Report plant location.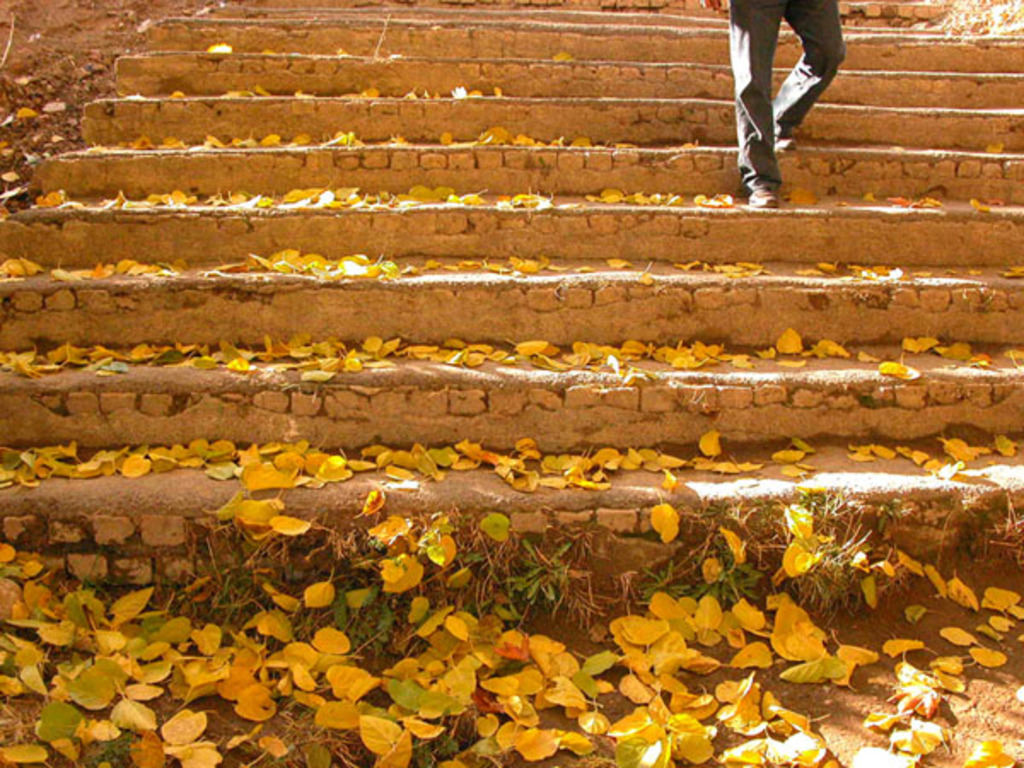
Report: 183,543,297,635.
